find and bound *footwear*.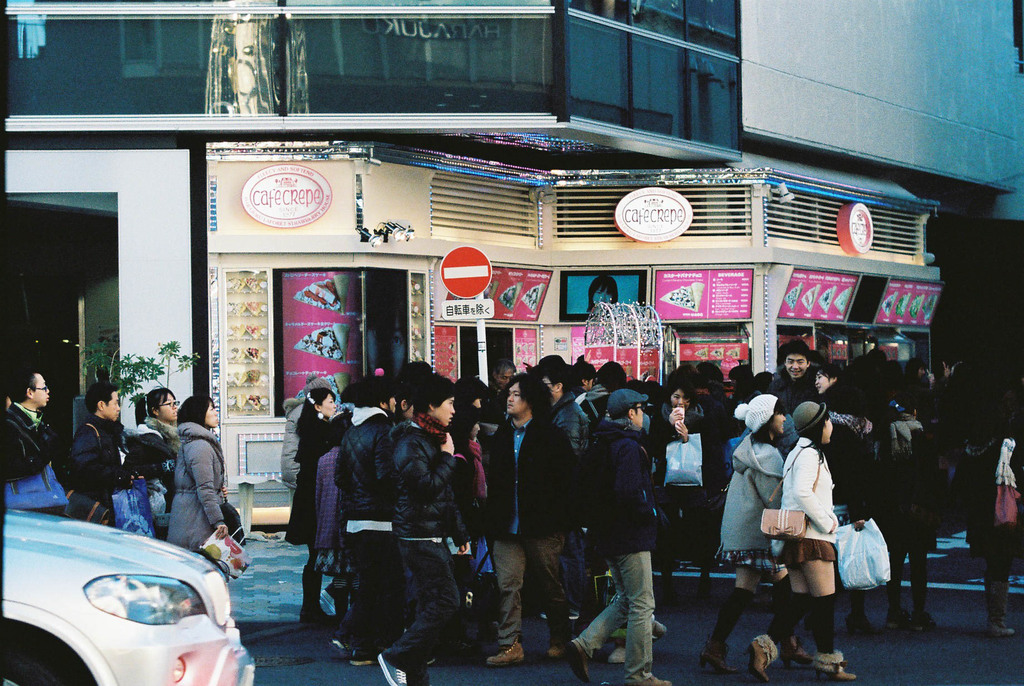
Bound: bbox=(365, 643, 413, 685).
